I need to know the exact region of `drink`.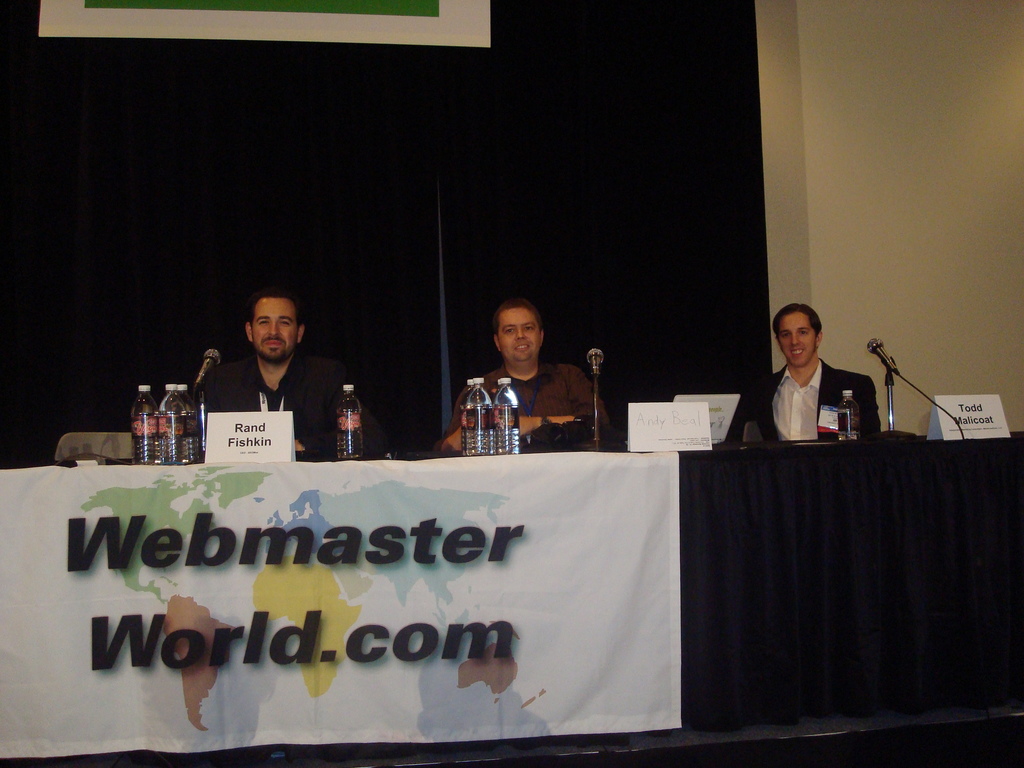
Region: <bbox>463, 378, 494, 458</bbox>.
